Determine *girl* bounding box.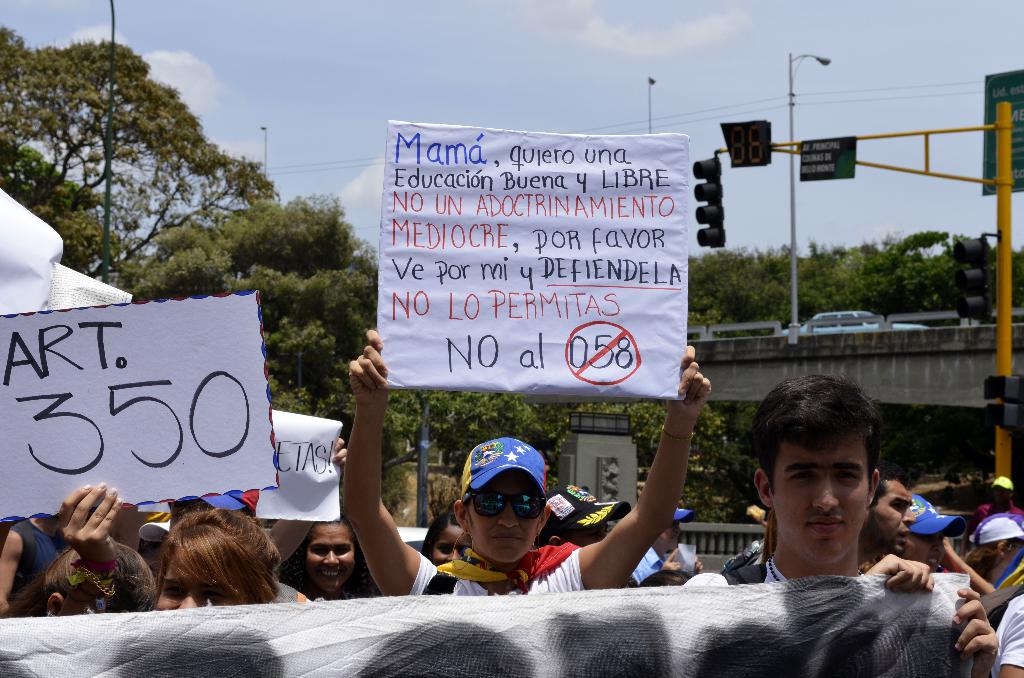
Determined: BBox(52, 481, 281, 618).
